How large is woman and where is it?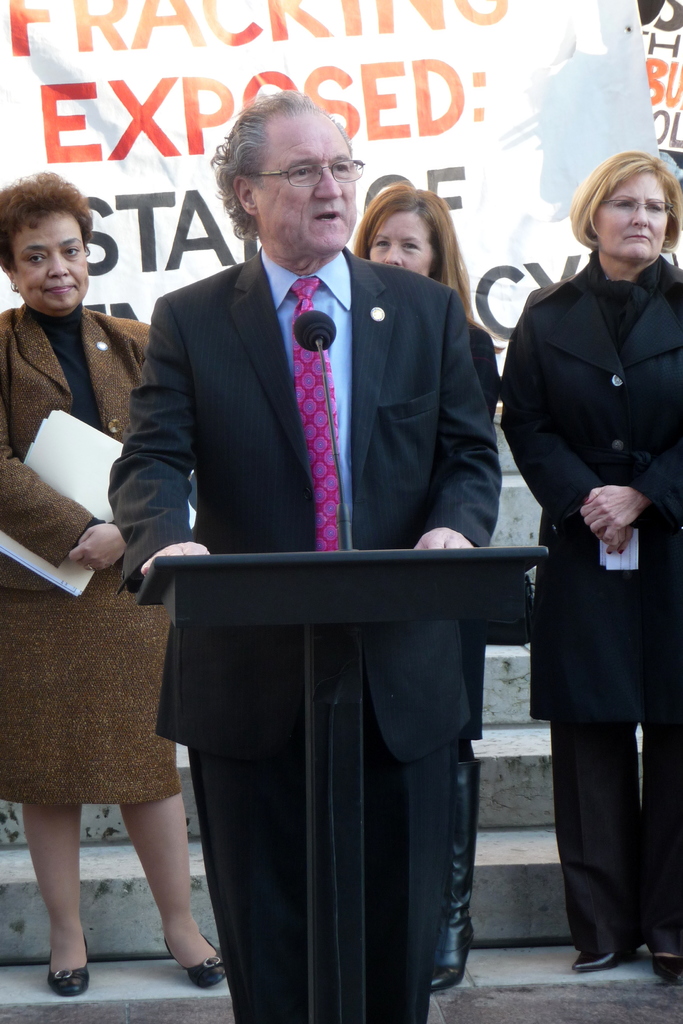
Bounding box: (495,151,682,988).
